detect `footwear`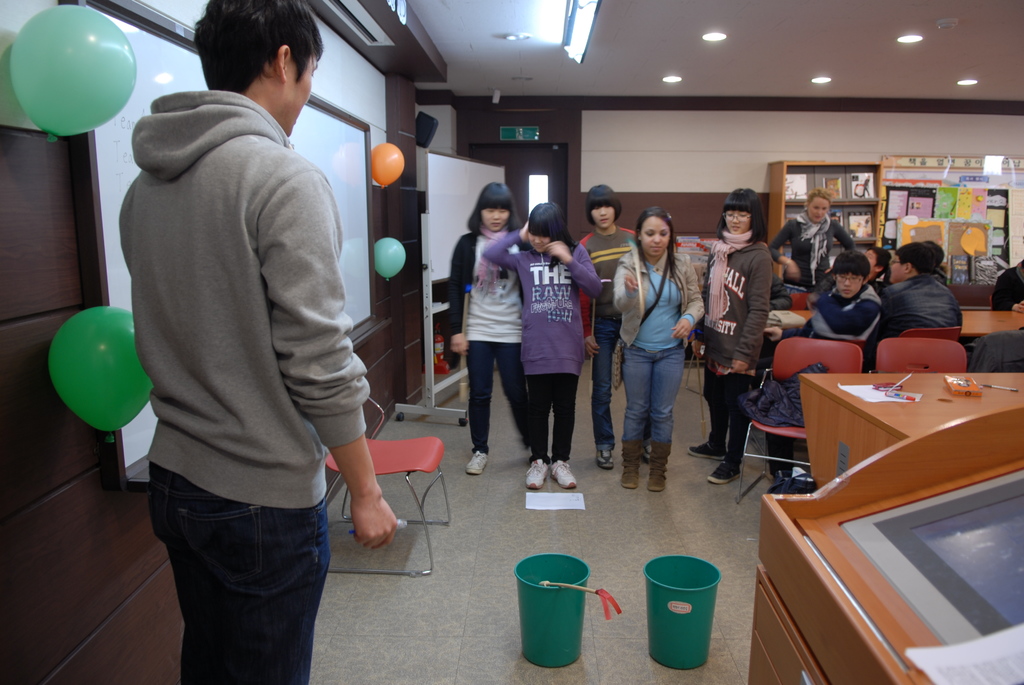
(591,447,614,468)
